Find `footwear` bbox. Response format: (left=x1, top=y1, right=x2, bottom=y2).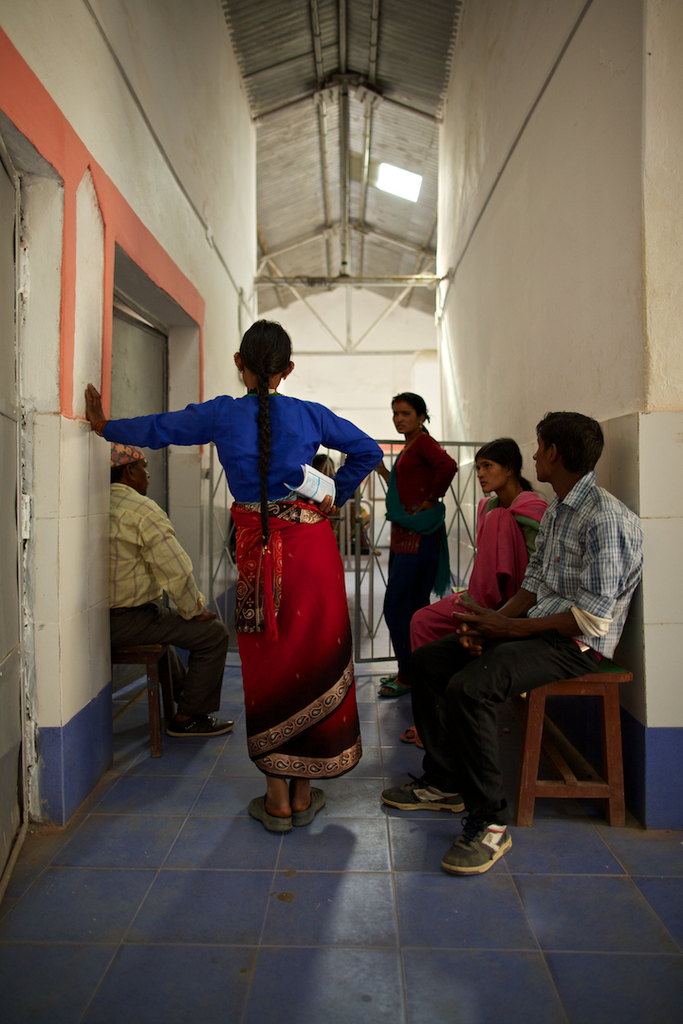
(left=380, top=771, right=460, bottom=816).
